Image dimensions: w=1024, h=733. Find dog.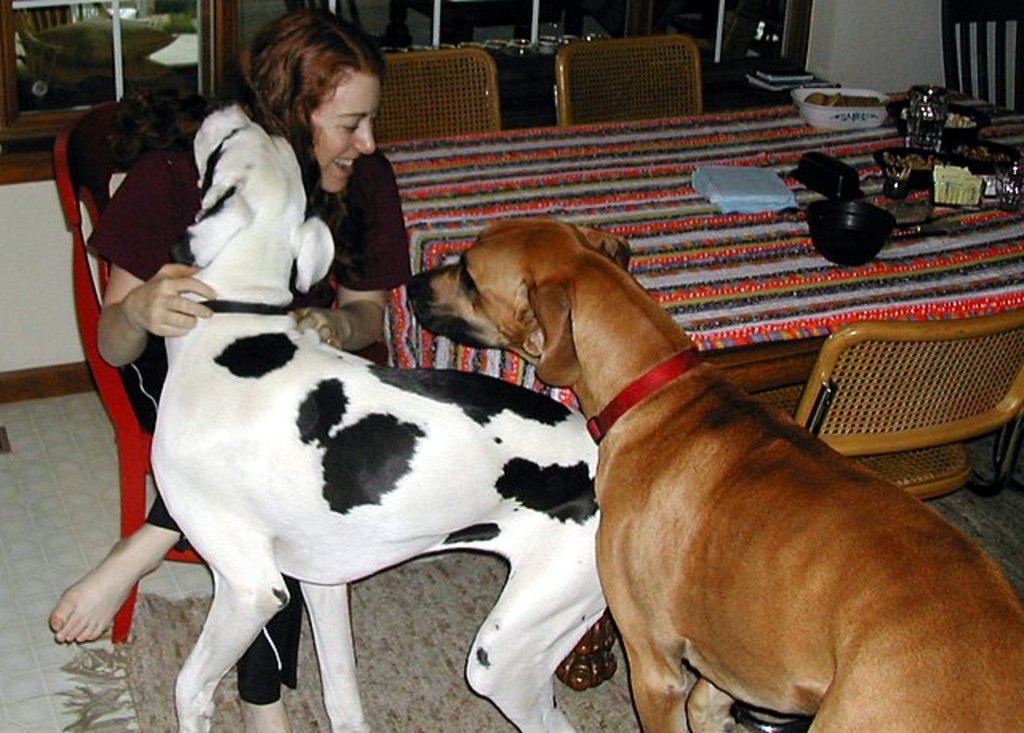
region(406, 213, 1022, 731).
